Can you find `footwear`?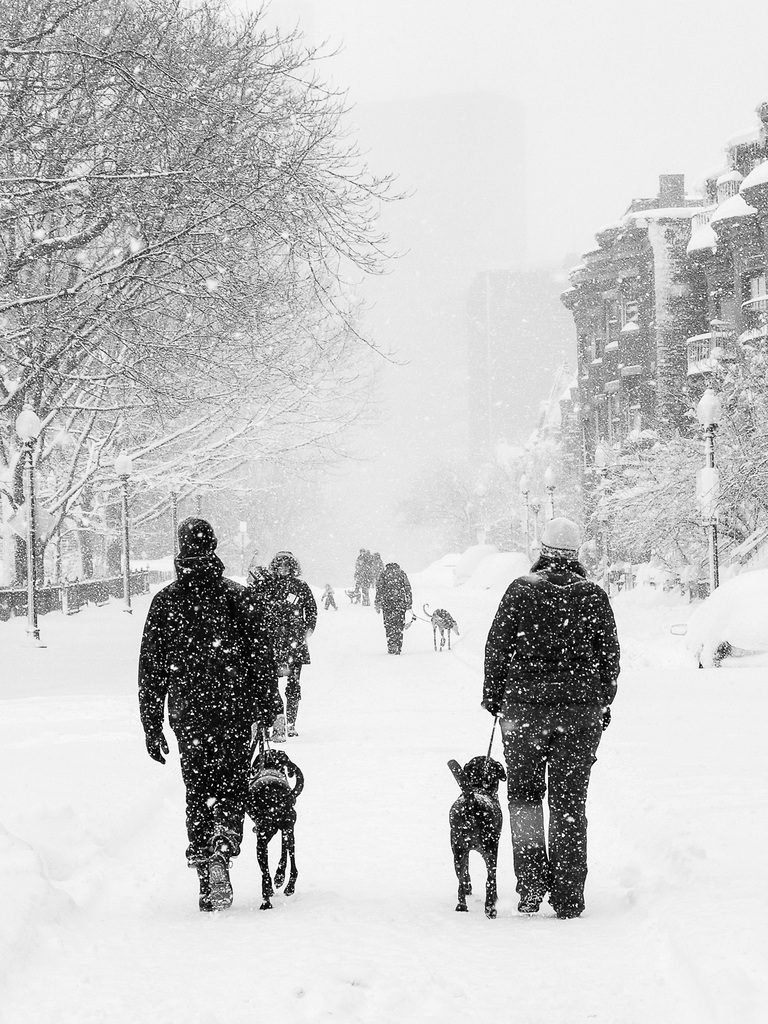
Yes, bounding box: [191,888,212,918].
